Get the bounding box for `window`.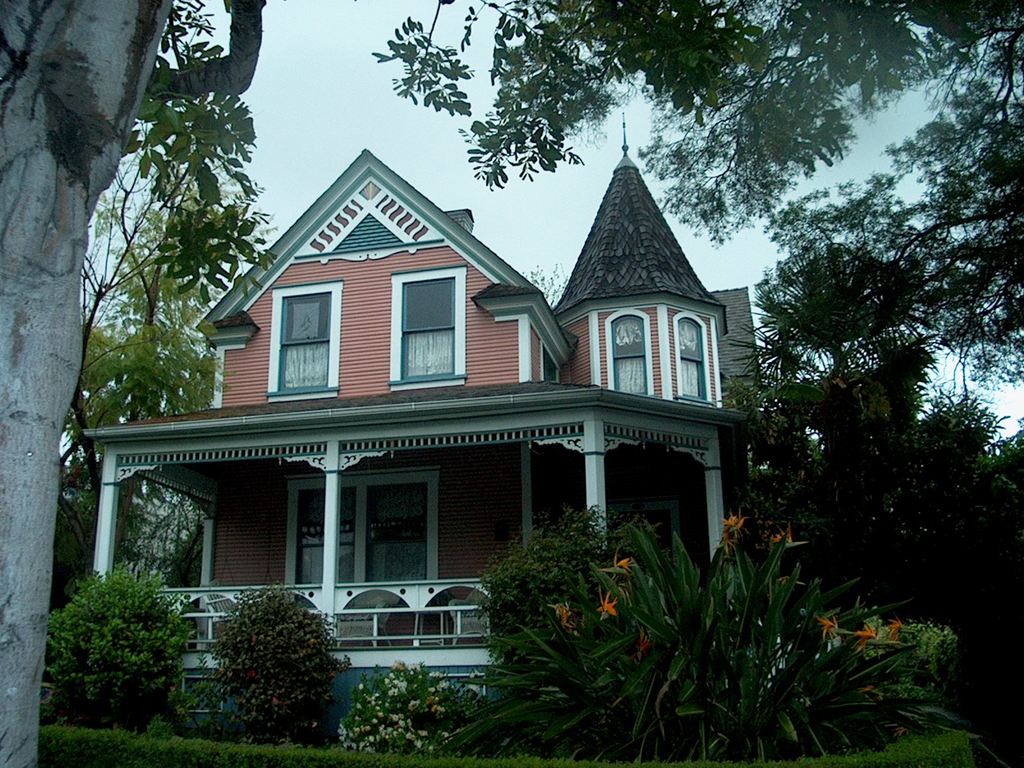
l=677, t=321, r=705, b=404.
